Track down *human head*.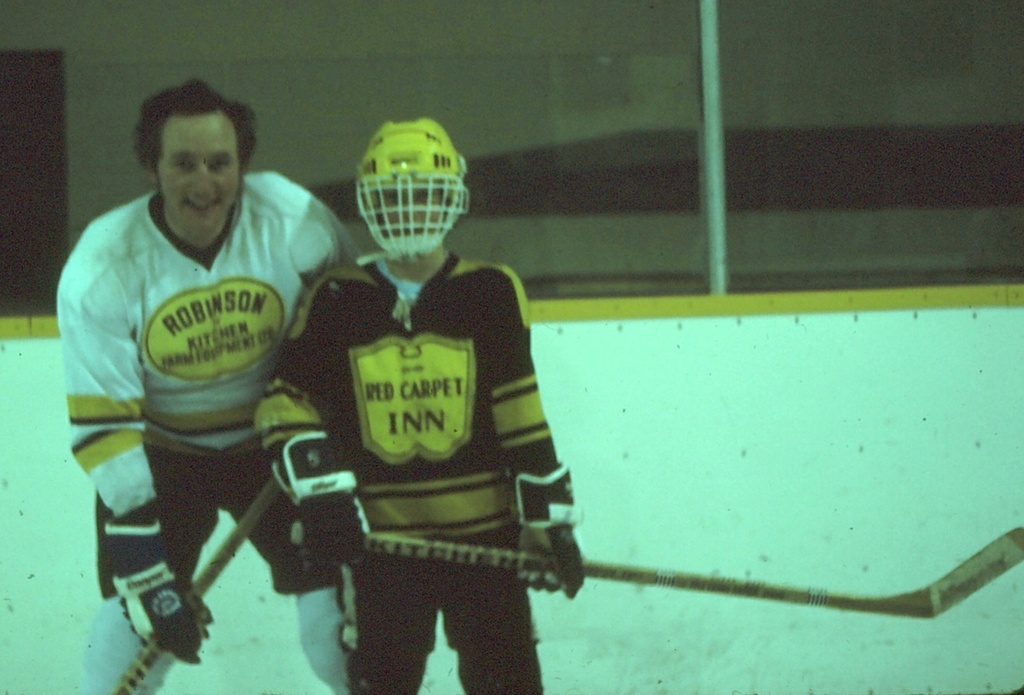
Tracked to l=366, t=139, r=456, b=252.
